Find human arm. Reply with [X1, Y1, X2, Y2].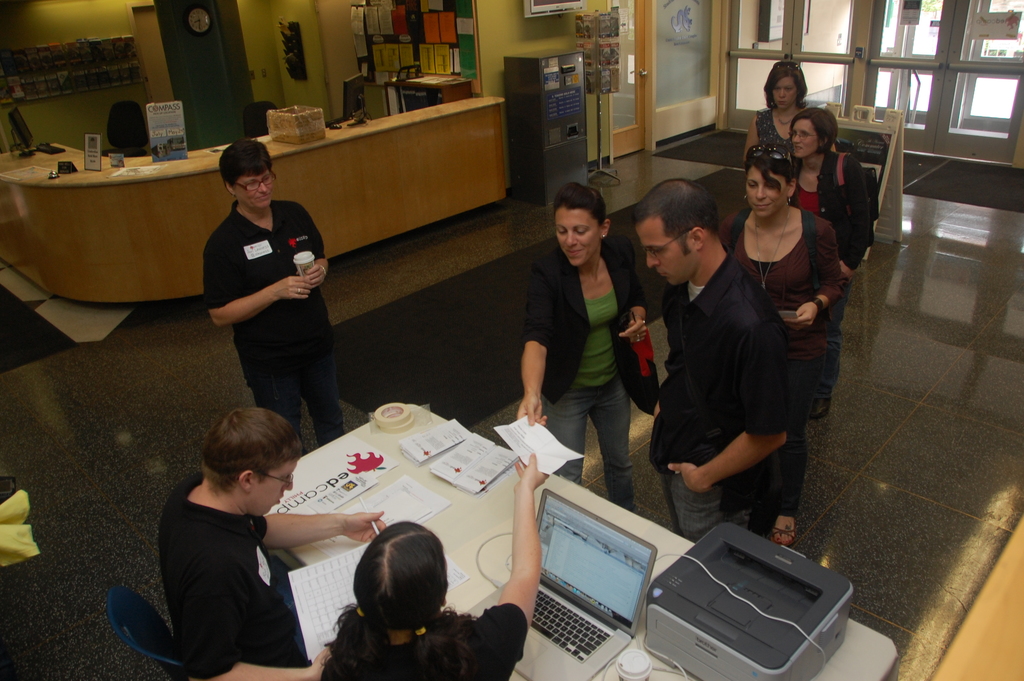
[259, 520, 376, 596].
